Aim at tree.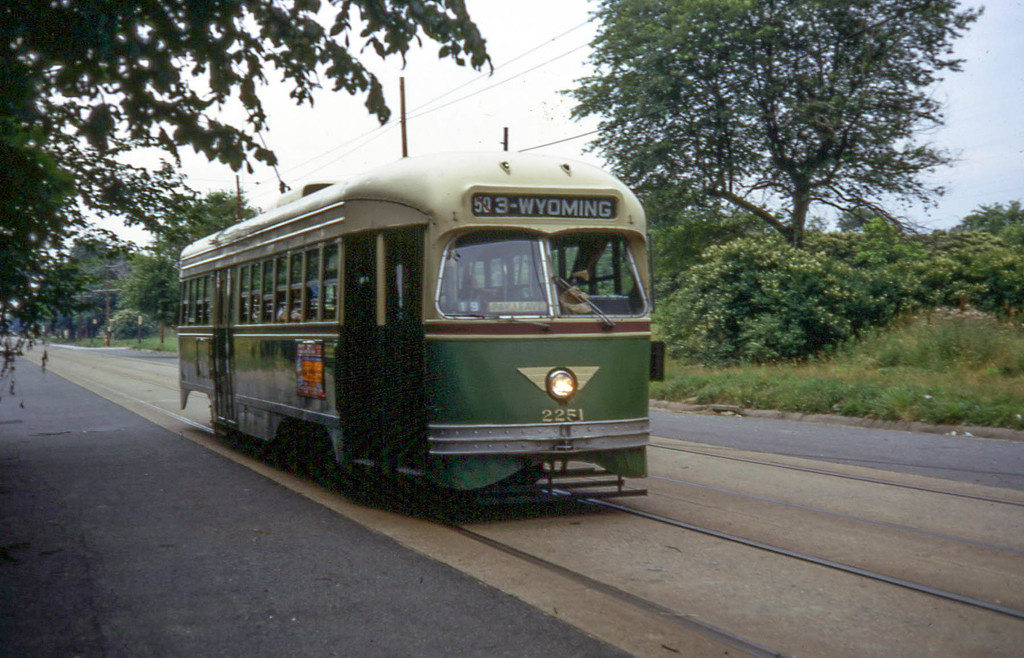
Aimed at <box>506,15,949,259</box>.
